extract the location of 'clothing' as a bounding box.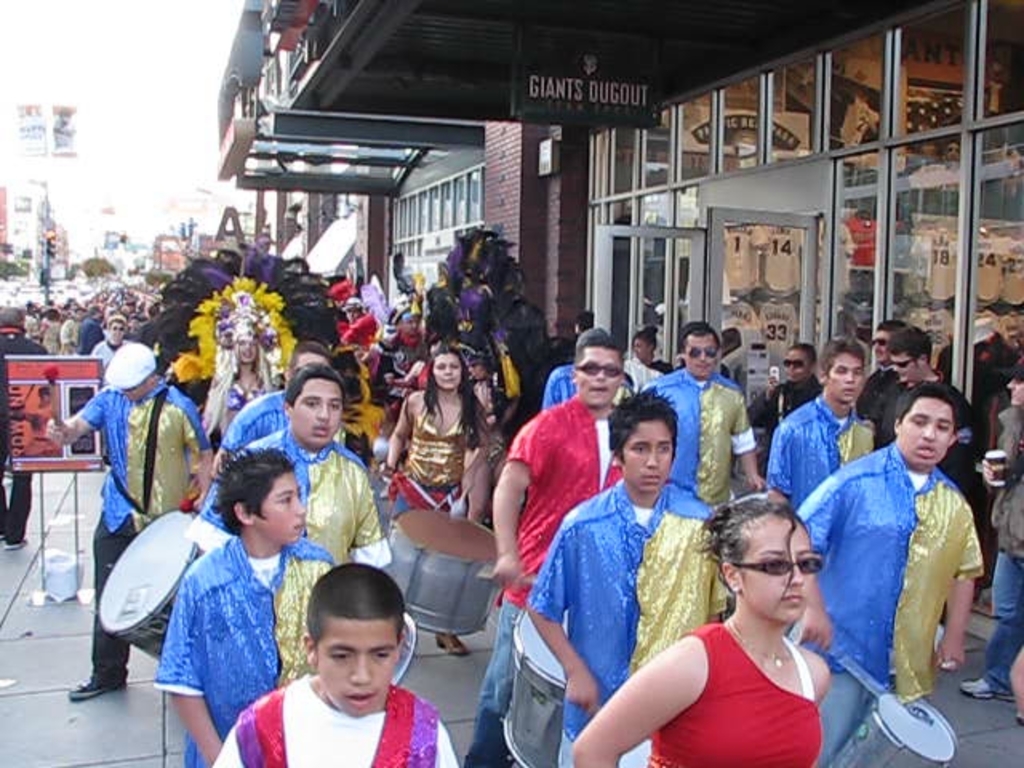
pyautogui.locateOnScreen(843, 208, 875, 267).
